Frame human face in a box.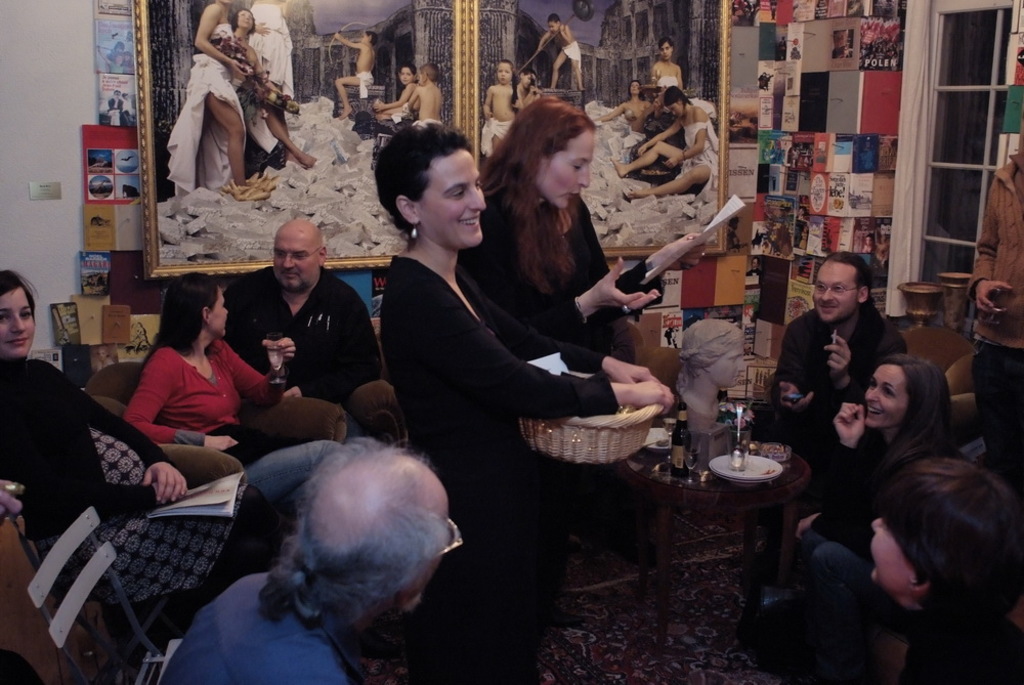
[546, 23, 558, 32].
